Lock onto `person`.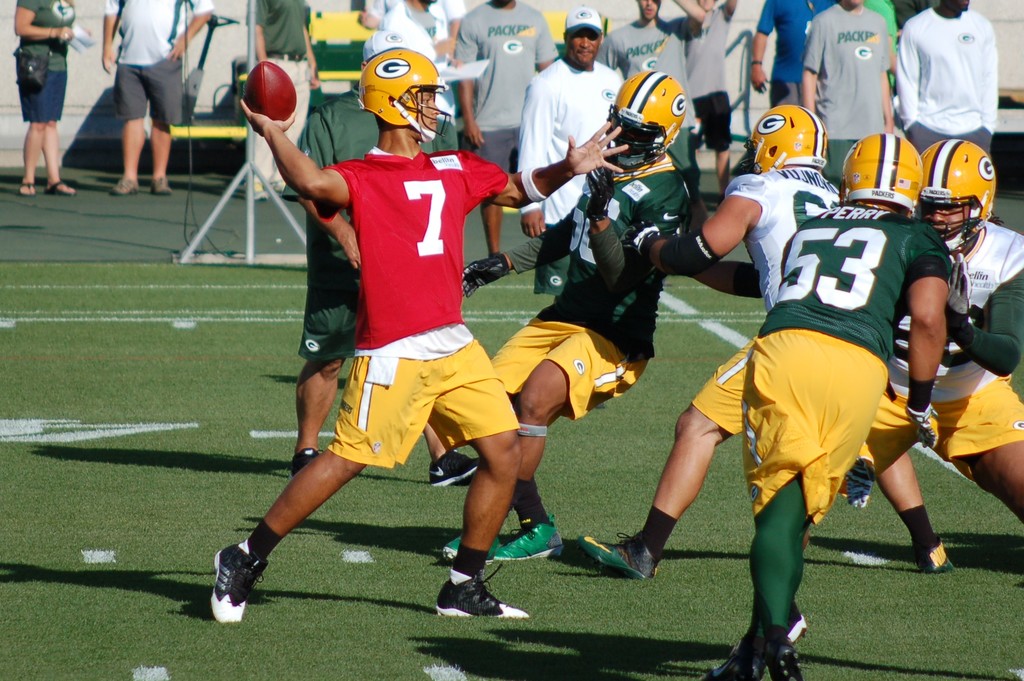
Locked: {"x1": 286, "y1": 32, "x2": 405, "y2": 473}.
